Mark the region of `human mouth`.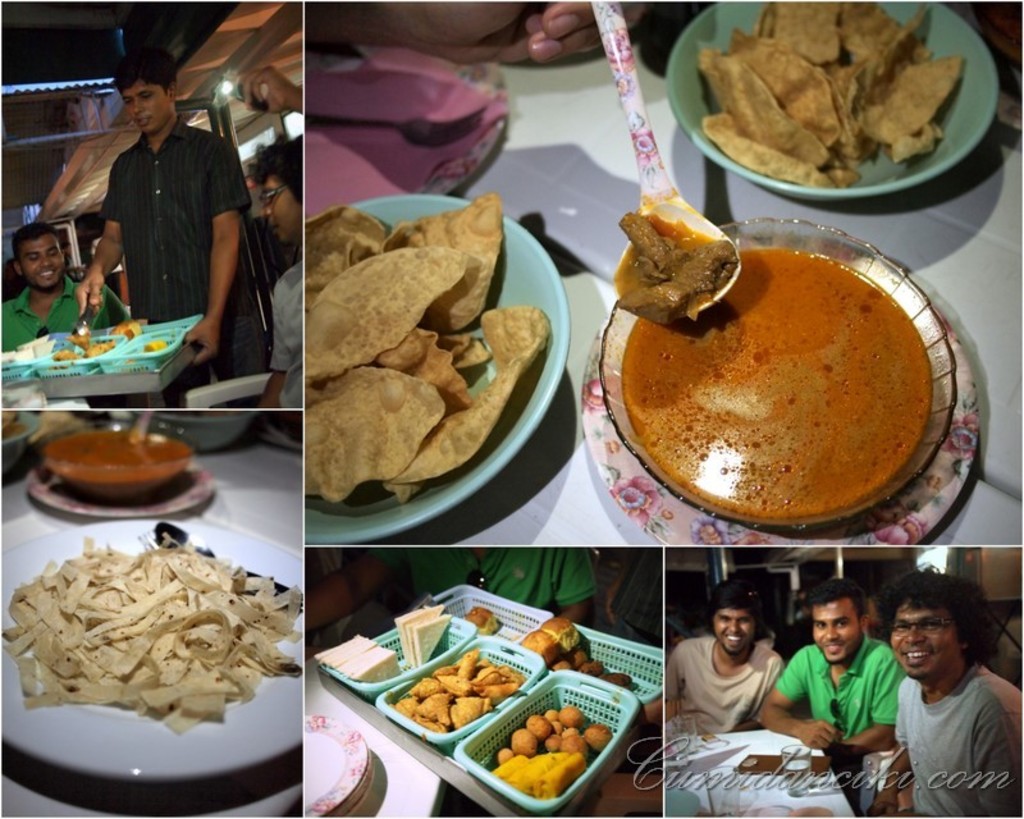
Region: <region>274, 228, 280, 232</region>.
